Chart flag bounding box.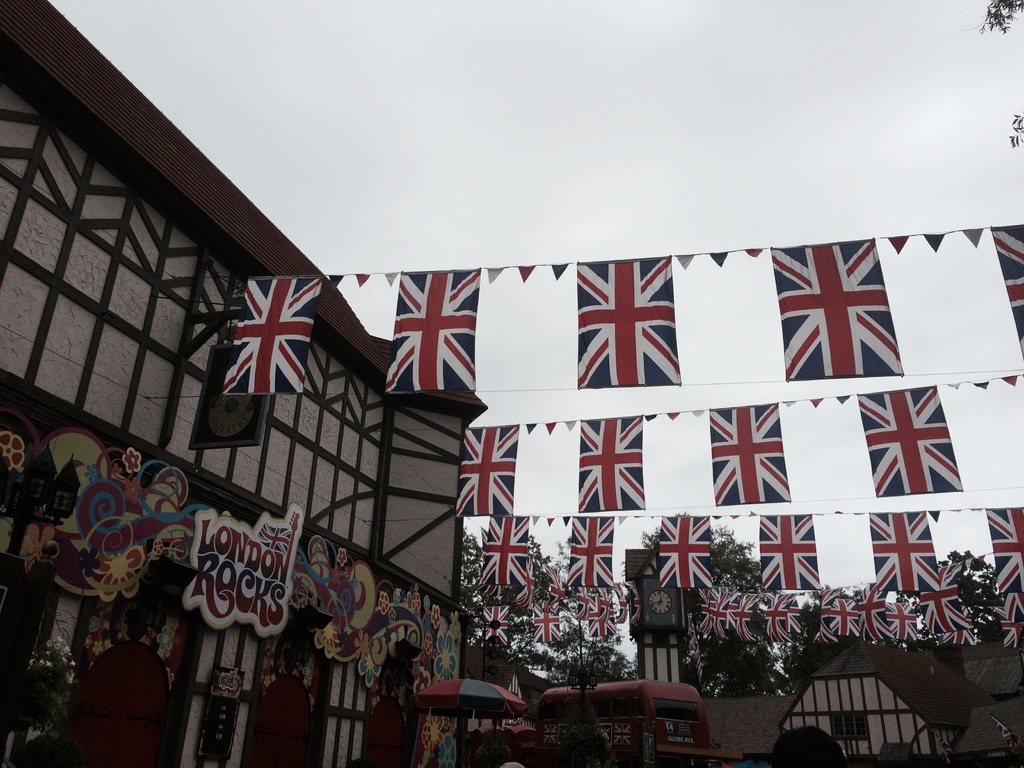
Charted: (475,514,536,582).
